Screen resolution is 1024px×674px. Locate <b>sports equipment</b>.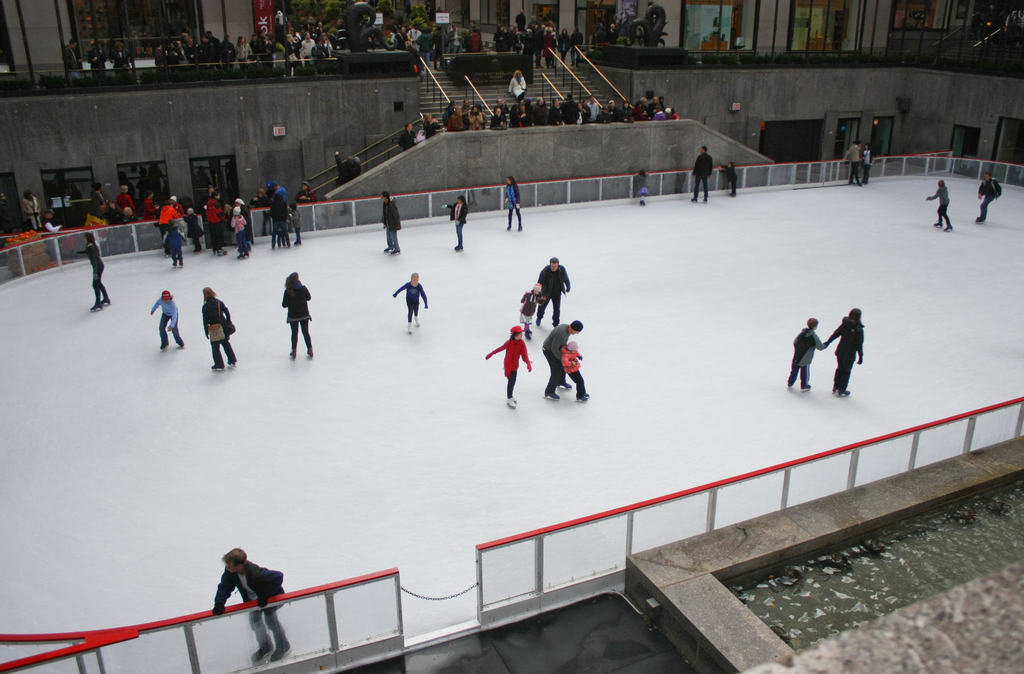
left=237, top=253, right=243, bottom=261.
